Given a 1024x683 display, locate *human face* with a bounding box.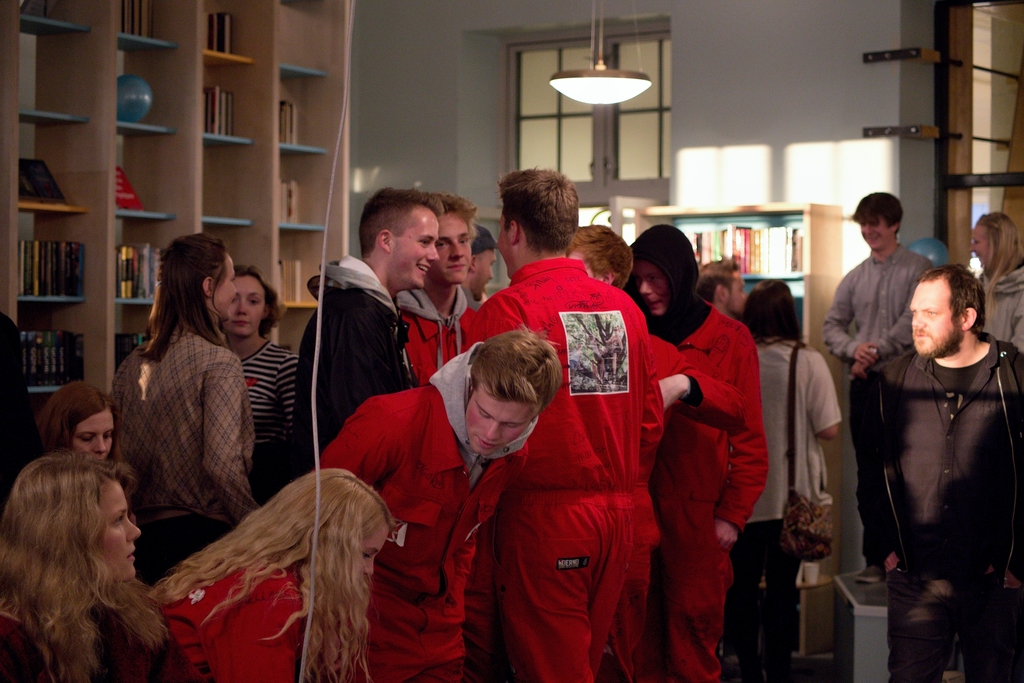
Located: 476, 249, 488, 293.
